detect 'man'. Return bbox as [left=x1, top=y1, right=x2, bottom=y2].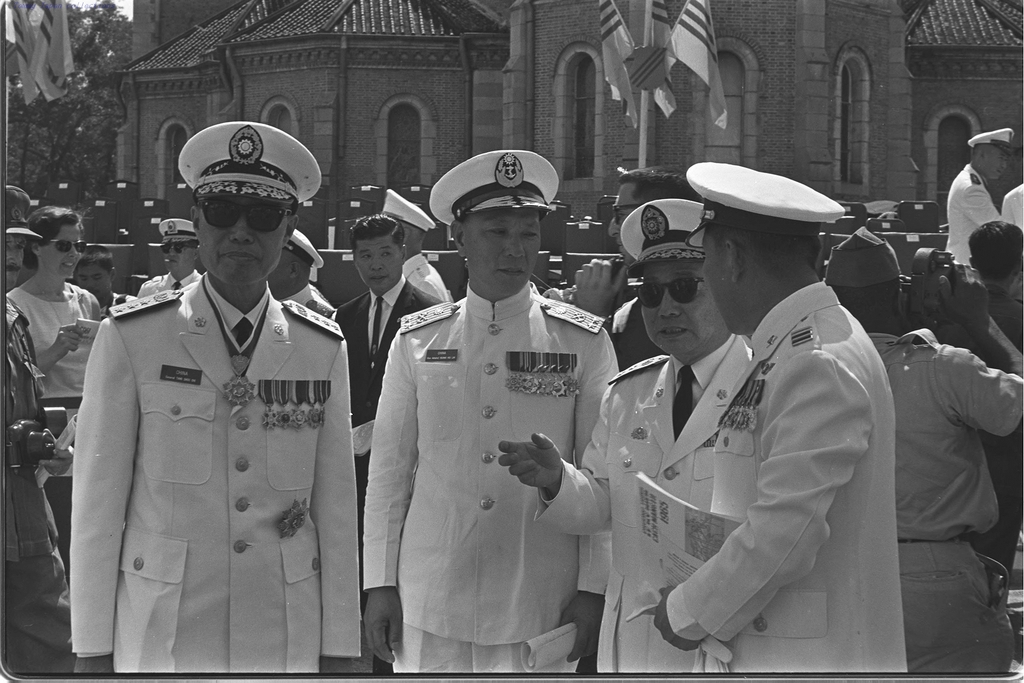
[left=378, top=129, right=608, bottom=682].
